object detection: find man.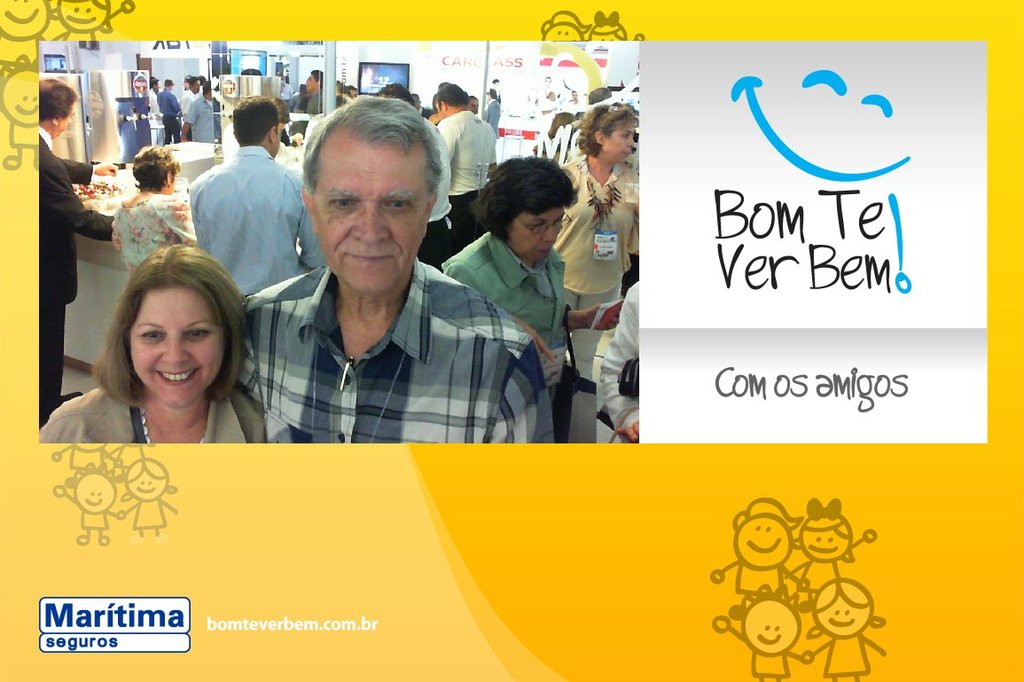
detection(233, 106, 530, 462).
